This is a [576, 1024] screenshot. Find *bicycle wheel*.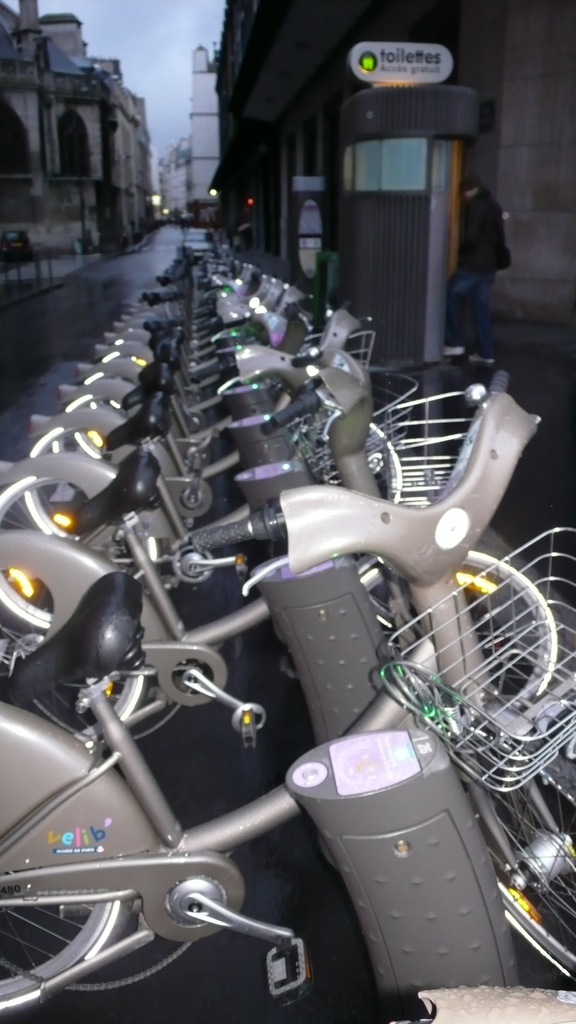
Bounding box: (74,371,102,457).
